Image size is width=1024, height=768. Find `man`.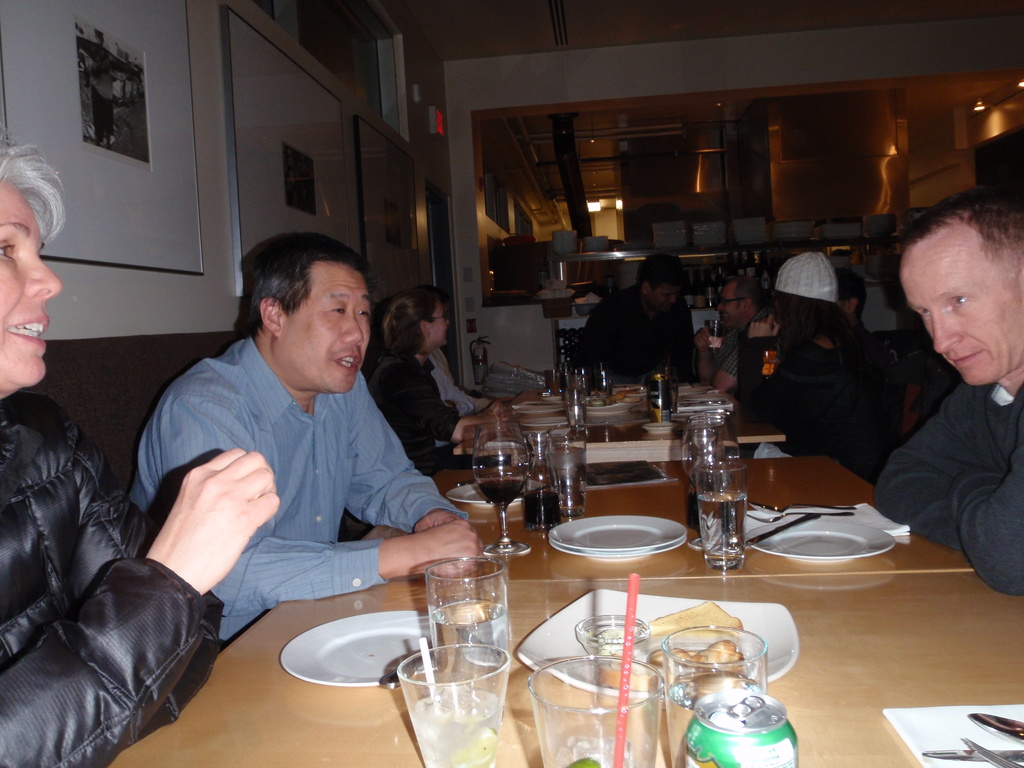
(left=579, top=257, right=705, bottom=399).
